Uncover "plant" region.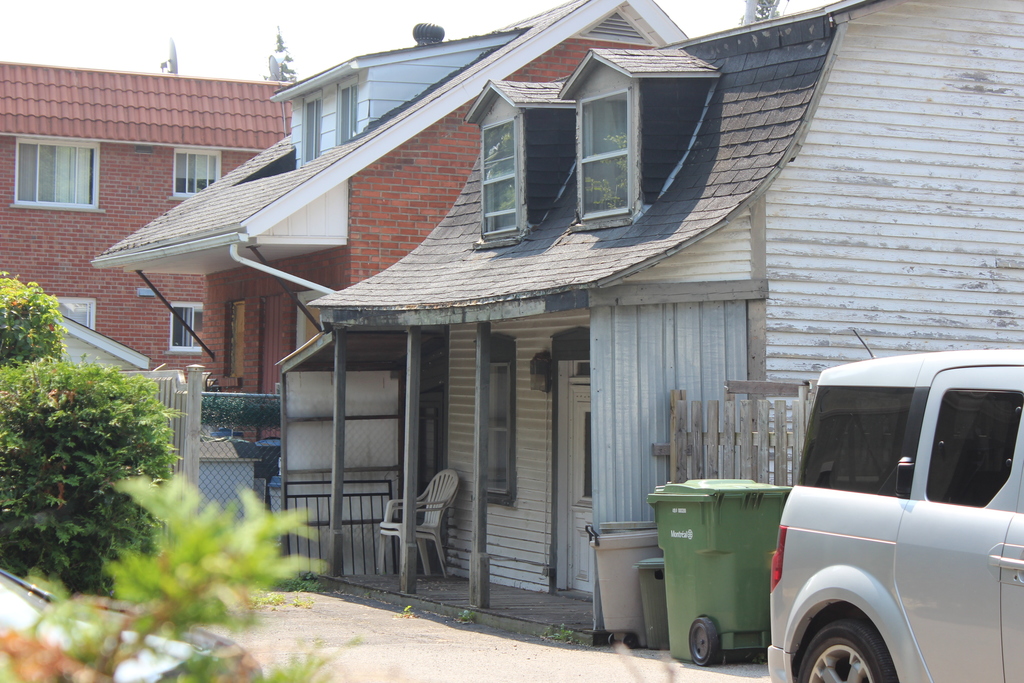
Uncovered: box=[484, 122, 514, 209].
